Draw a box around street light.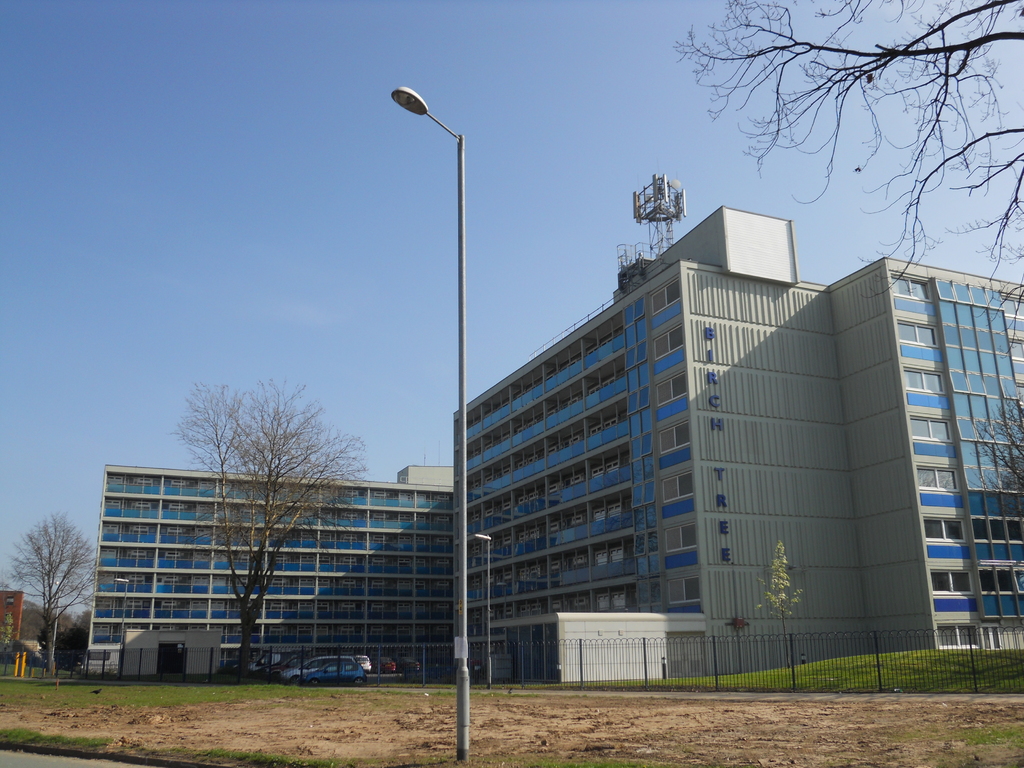
386,86,470,761.
